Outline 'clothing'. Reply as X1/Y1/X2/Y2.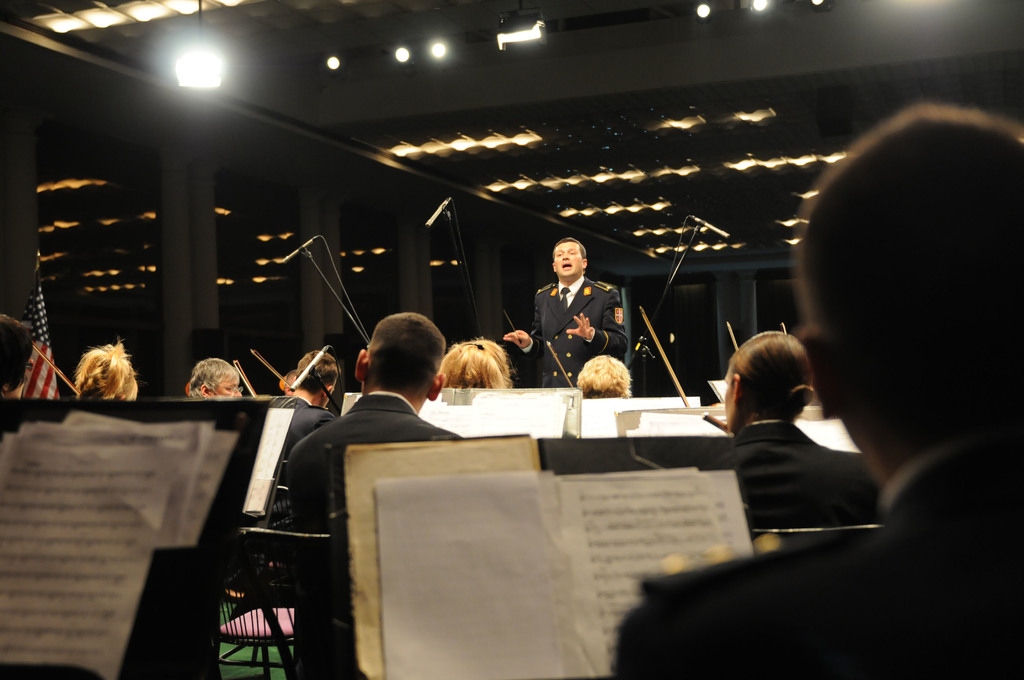
713/382/884/558.
